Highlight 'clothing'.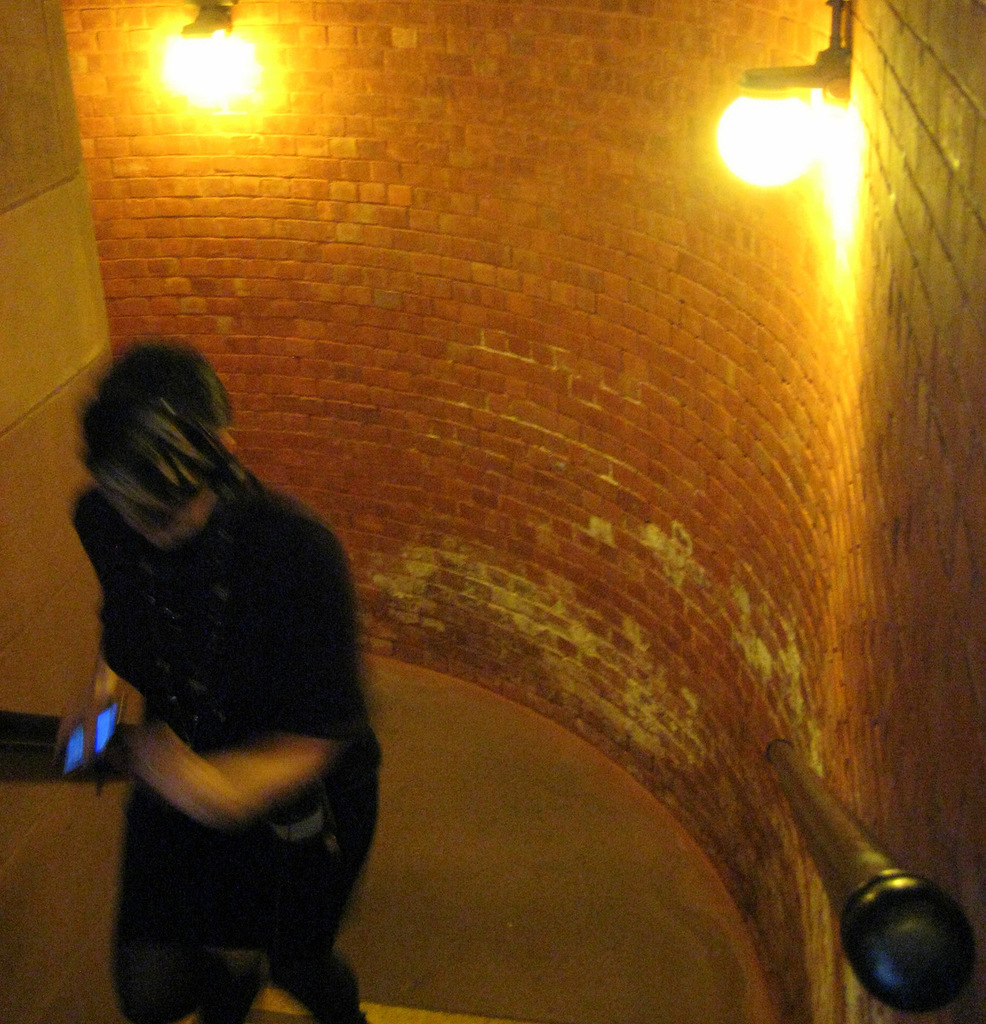
Highlighted region: box(54, 390, 373, 985).
